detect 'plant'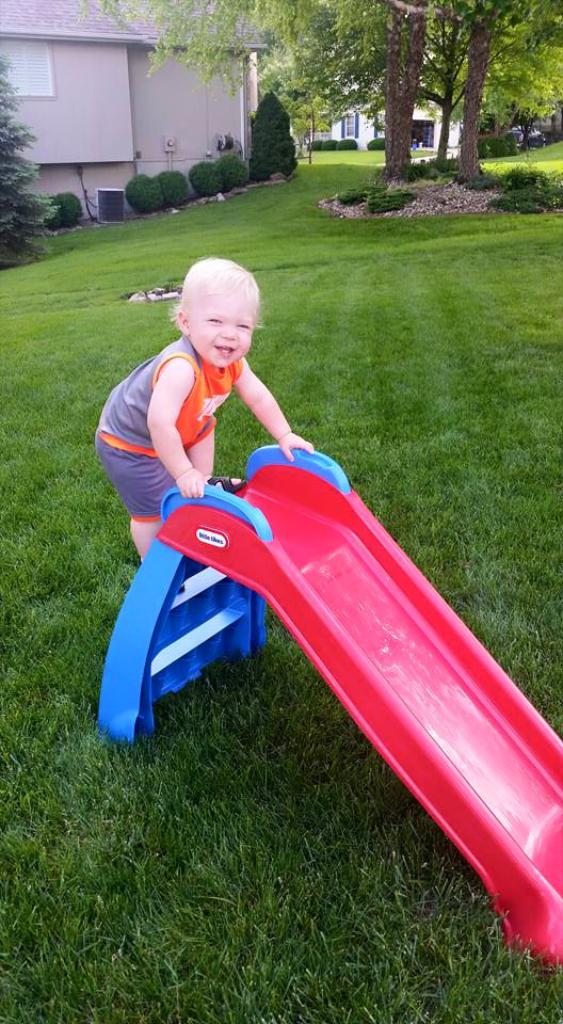
bbox=(408, 142, 494, 204)
